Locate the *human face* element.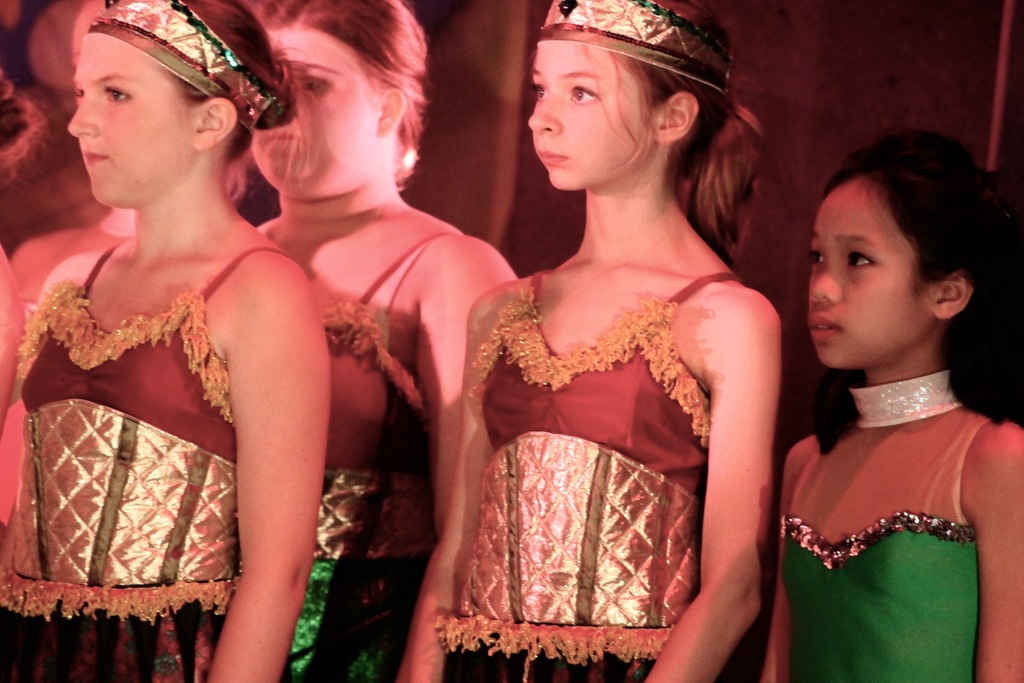
Element bbox: [65,31,193,198].
